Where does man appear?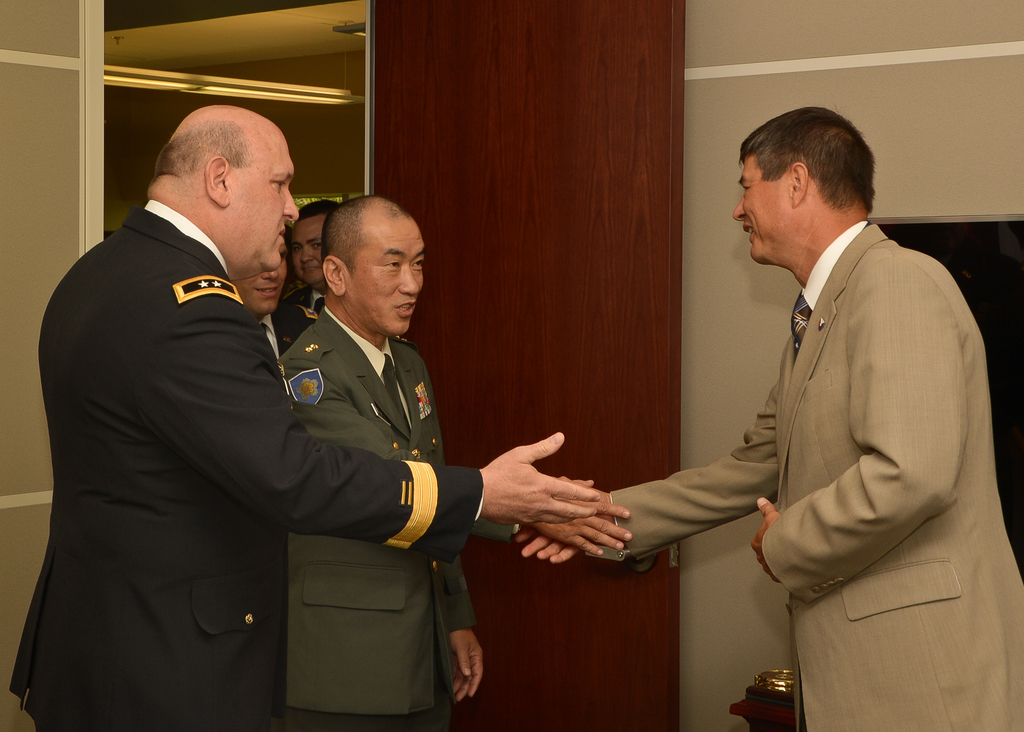
Appears at detection(514, 106, 1023, 731).
